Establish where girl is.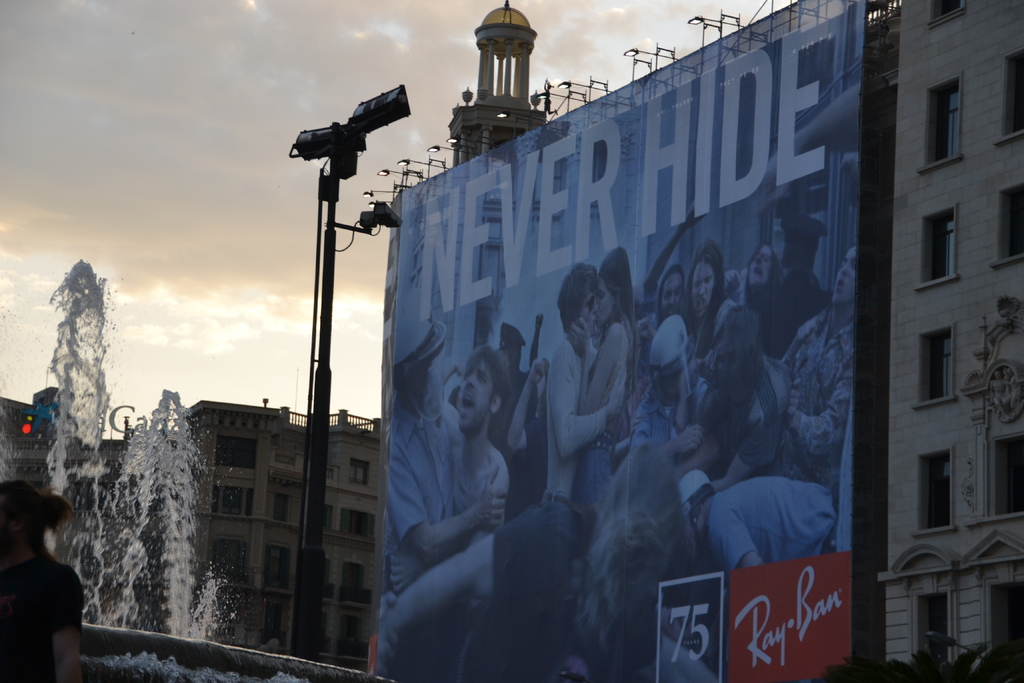
Established at detection(683, 235, 735, 369).
